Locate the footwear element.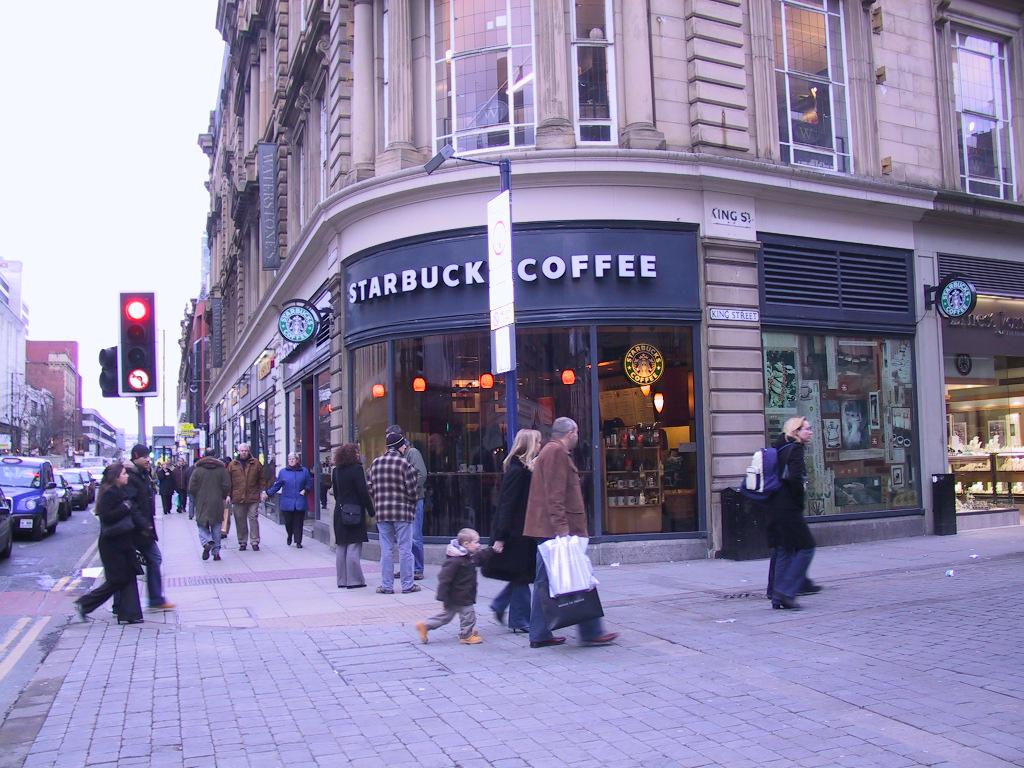
Element bbox: <box>288,534,295,544</box>.
